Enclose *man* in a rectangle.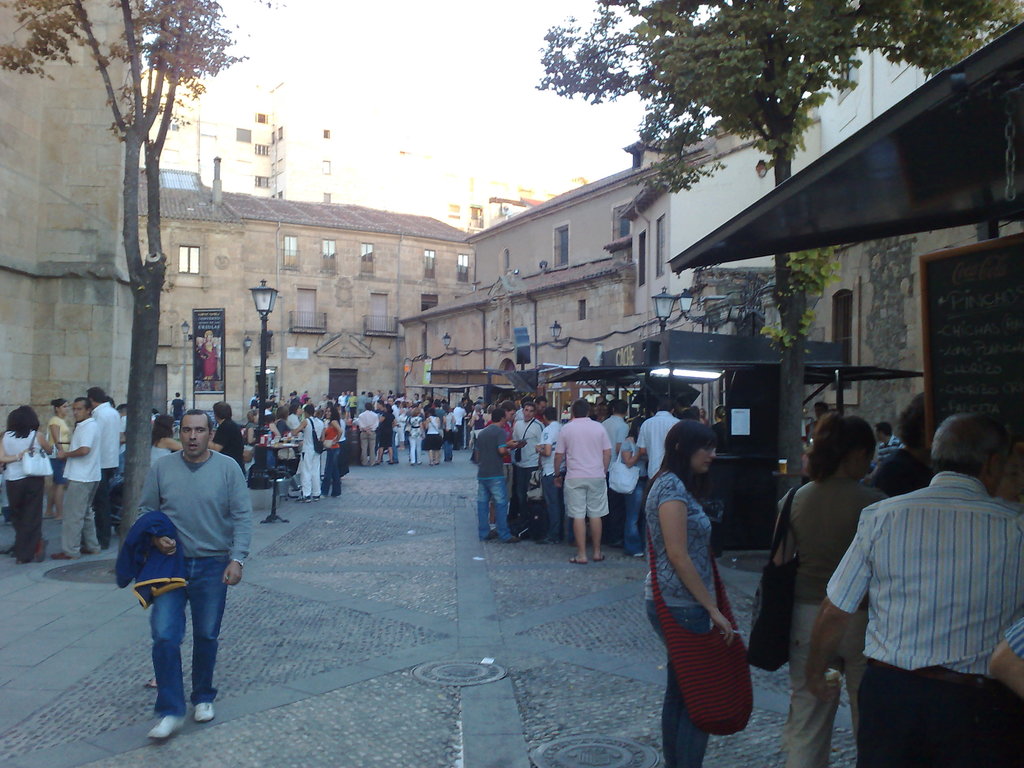
<region>473, 401, 513, 543</region>.
